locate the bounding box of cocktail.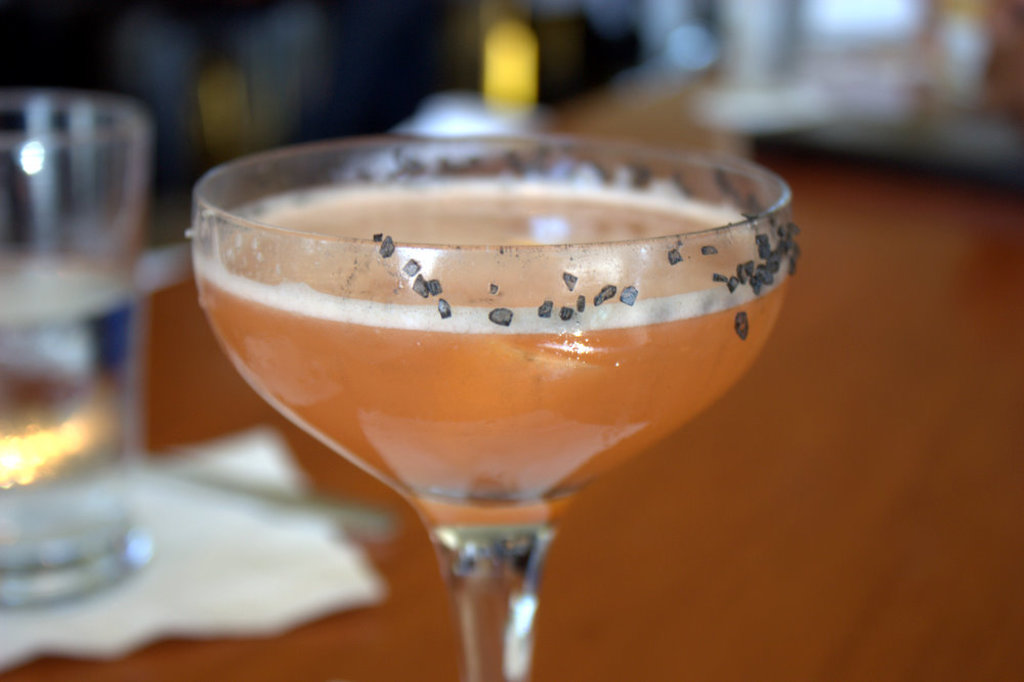
Bounding box: <bbox>182, 128, 795, 681</bbox>.
